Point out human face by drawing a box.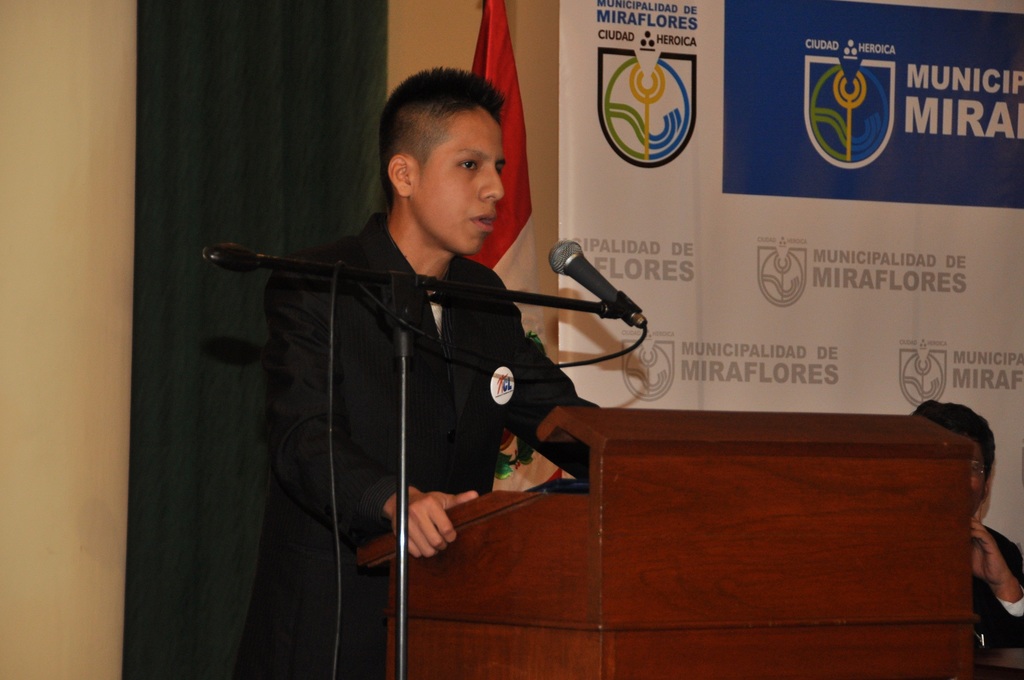
420, 113, 507, 255.
